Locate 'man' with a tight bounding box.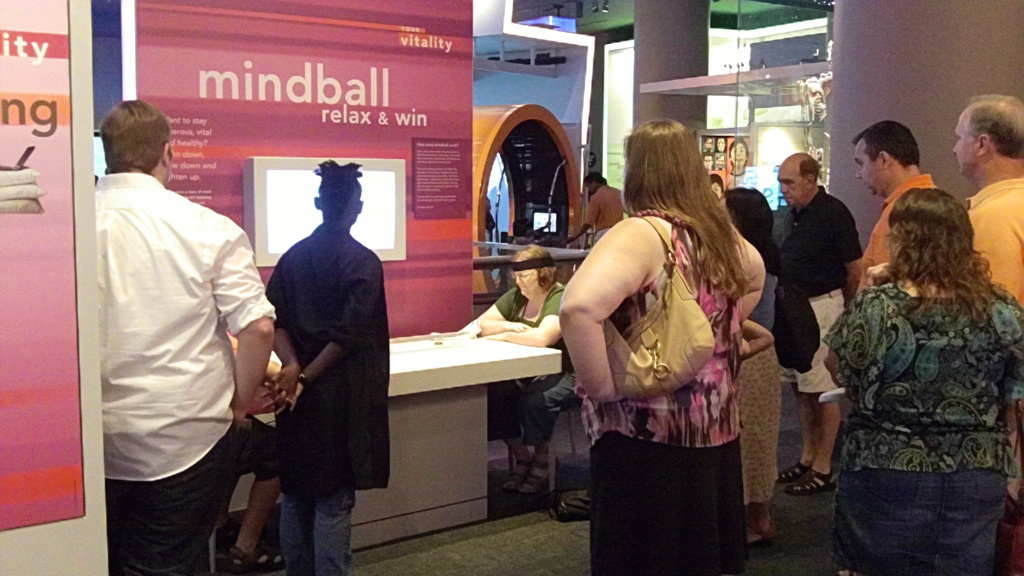
bbox=(561, 117, 766, 572).
